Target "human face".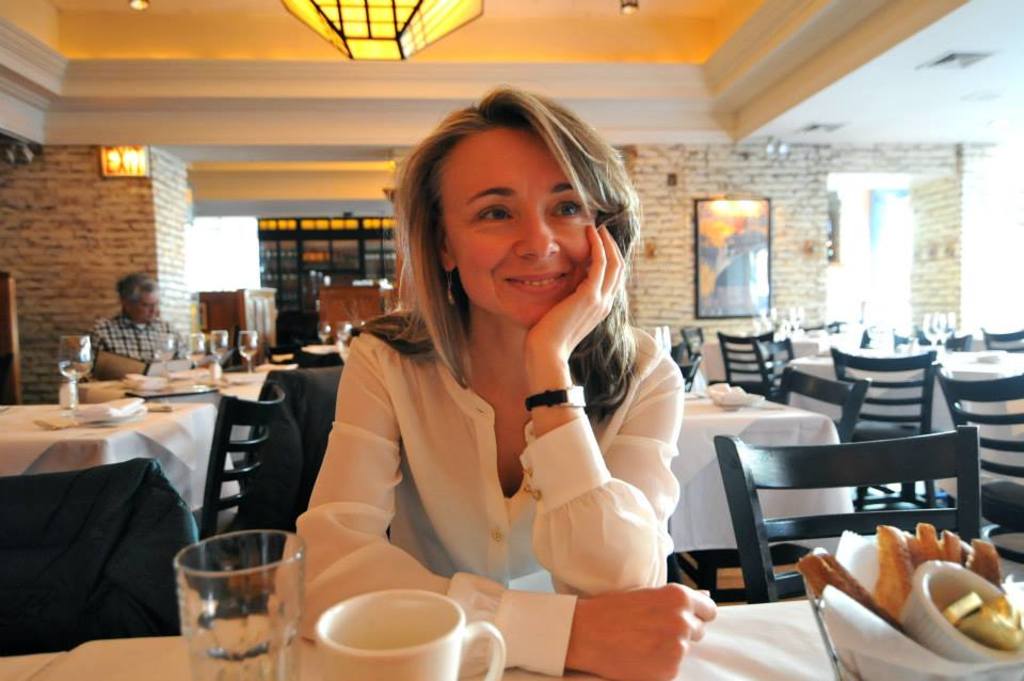
Target region: {"x1": 439, "y1": 129, "x2": 607, "y2": 324}.
